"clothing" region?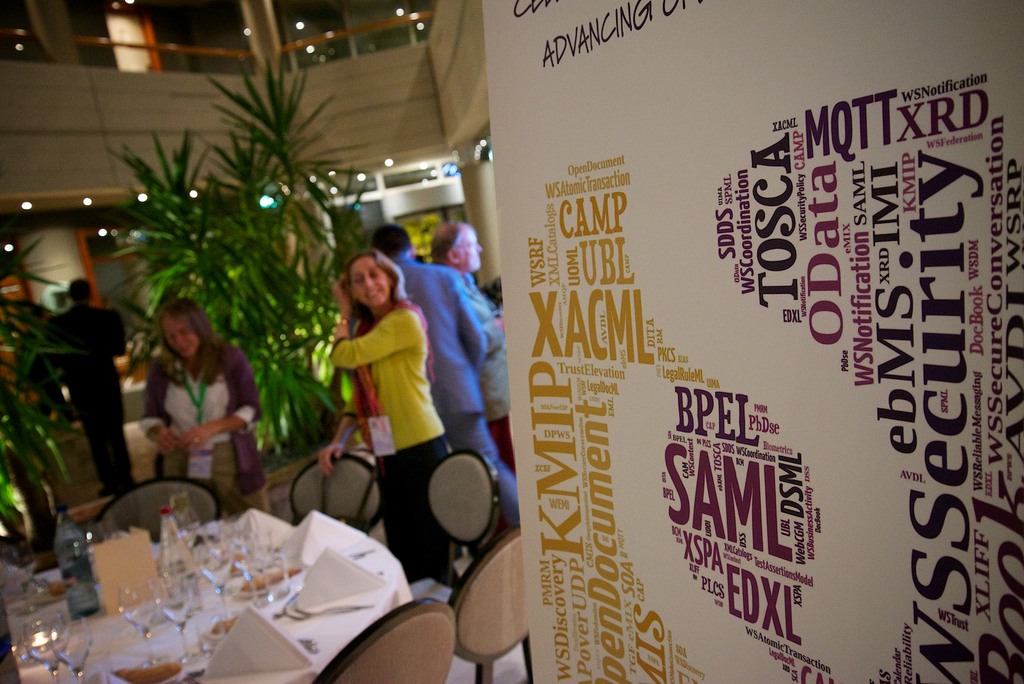
x1=47 y1=303 x2=132 y2=489
